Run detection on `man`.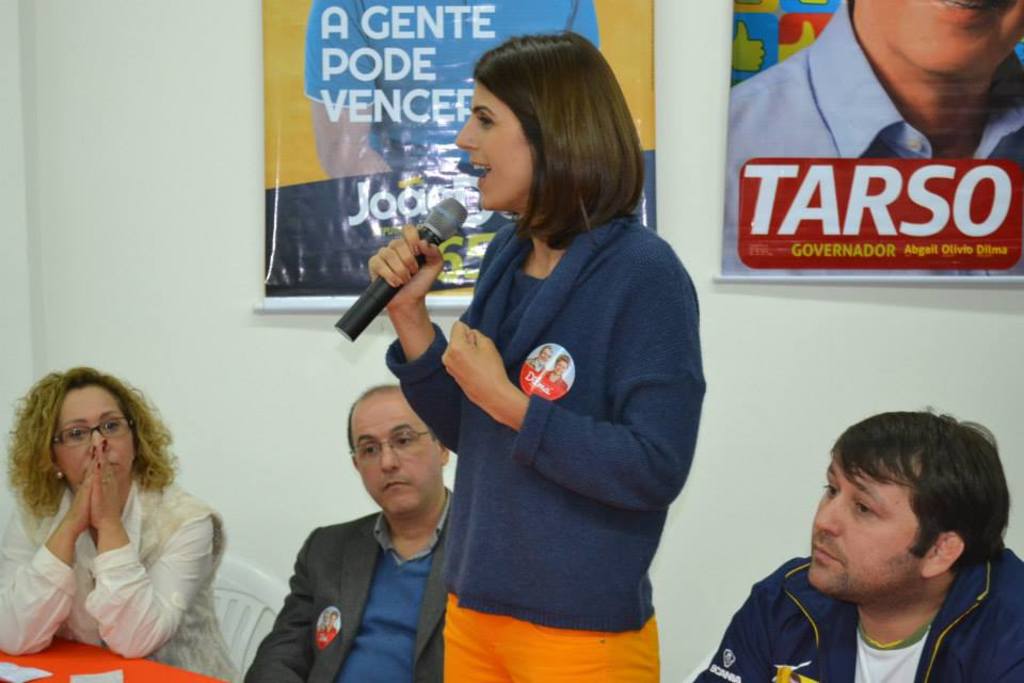
Result: <region>247, 385, 453, 682</region>.
